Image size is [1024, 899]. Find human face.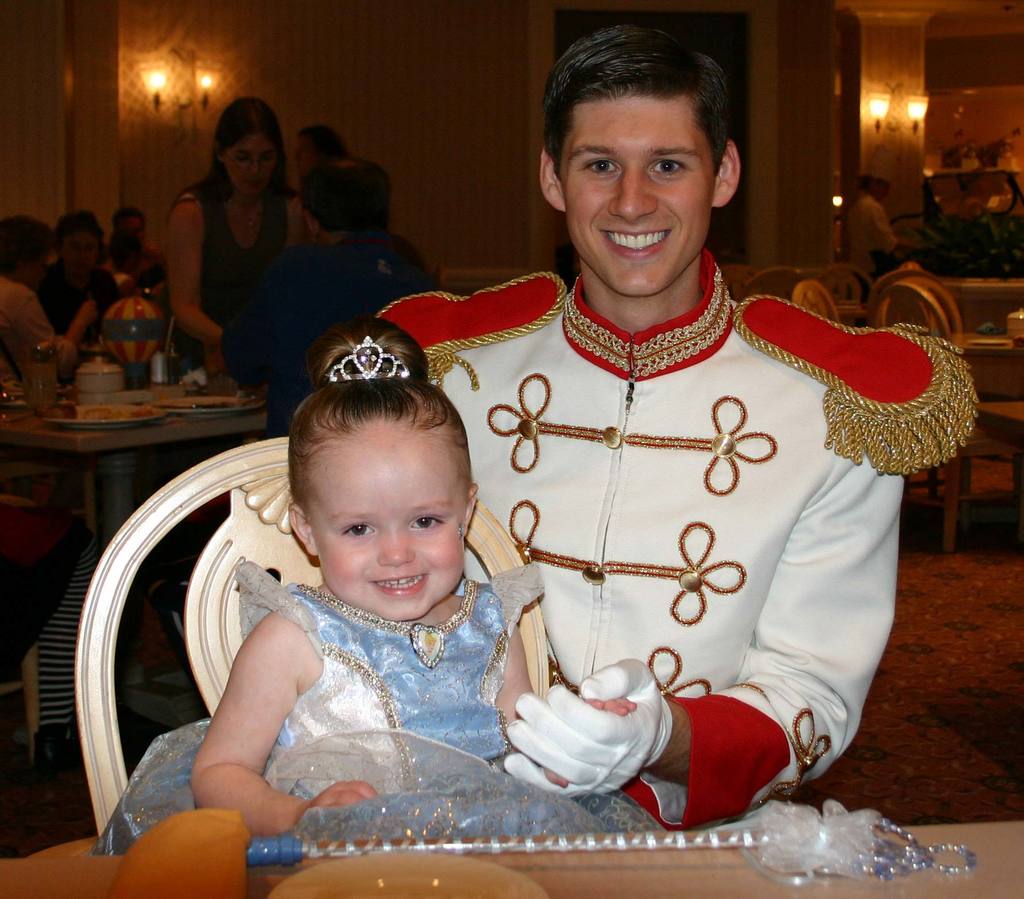
(x1=26, y1=258, x2=44, y2=292).
